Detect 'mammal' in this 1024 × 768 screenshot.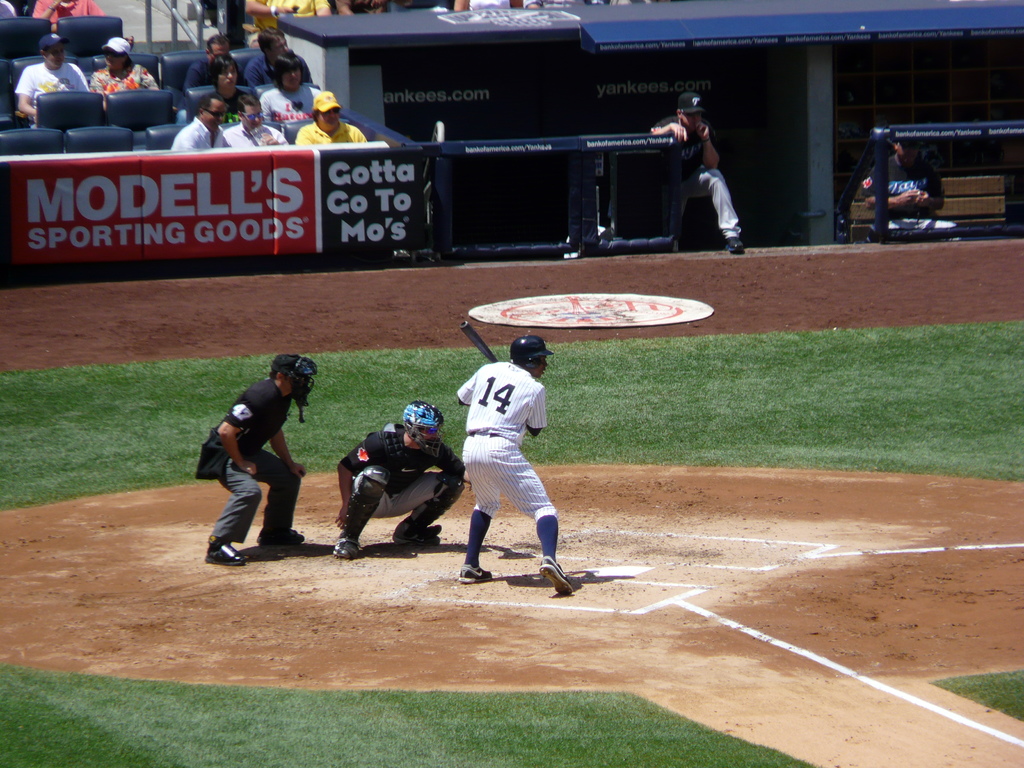
Detection: (335,396,465,563).
